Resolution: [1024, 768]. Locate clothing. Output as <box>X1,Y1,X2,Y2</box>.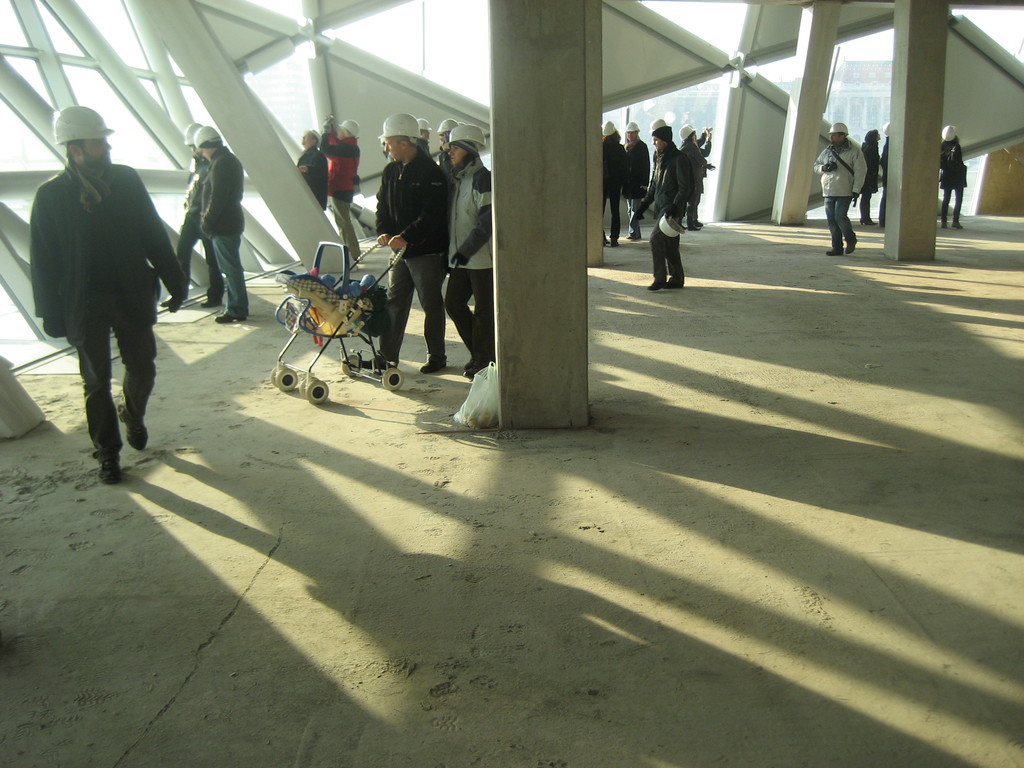
<box>682,140,716,220</box>.
